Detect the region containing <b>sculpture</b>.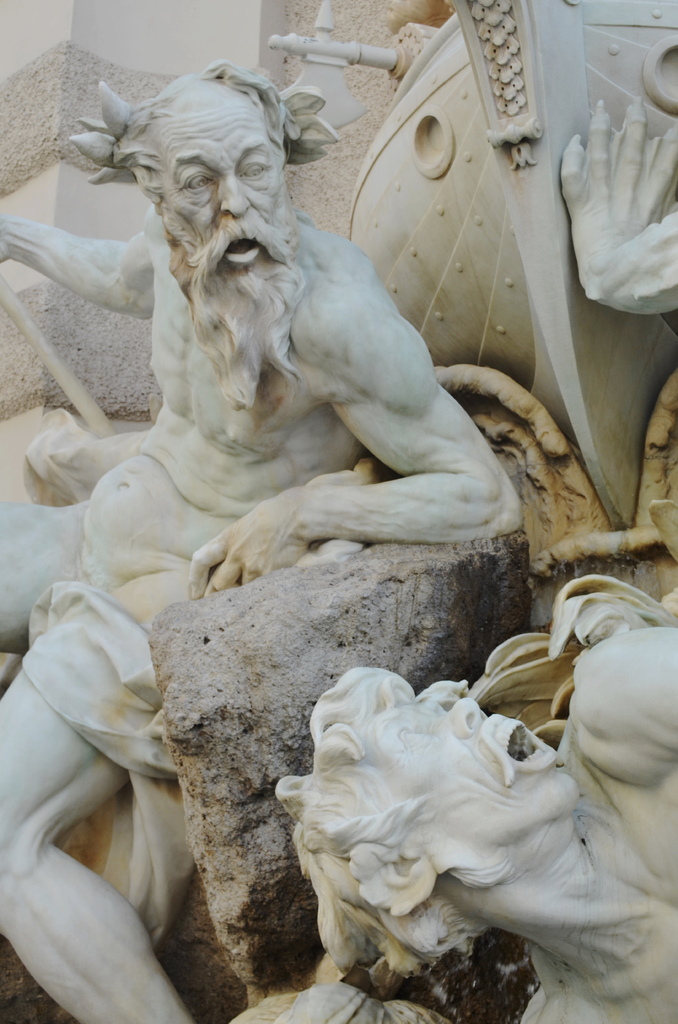
locate(240, 621, 676, 1021).
